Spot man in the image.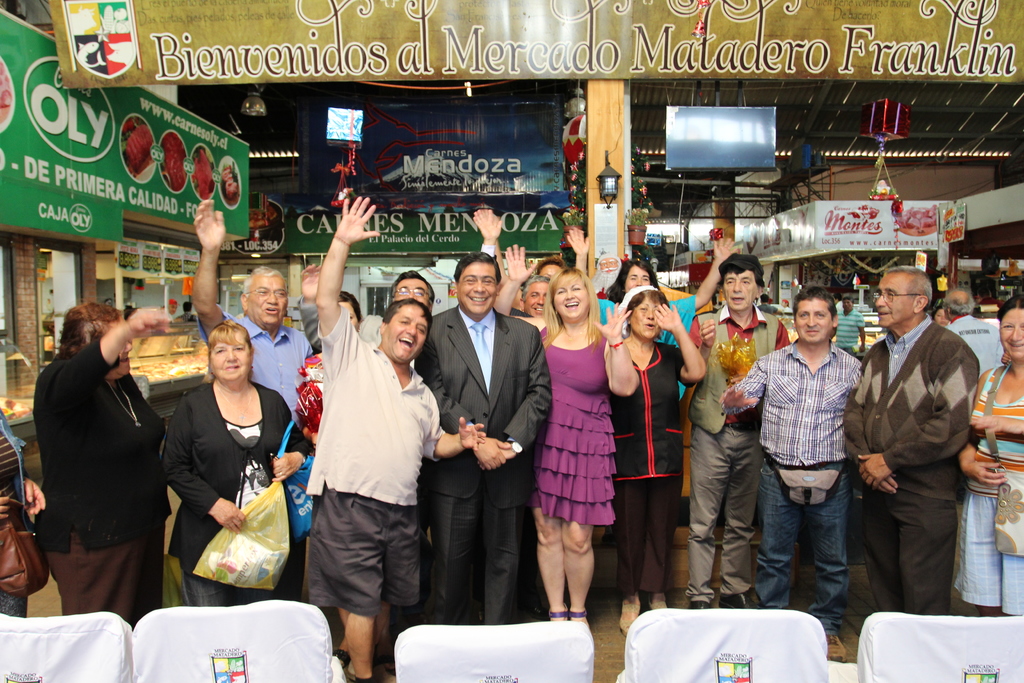
man found at {"left": 478, "top": 204, "right": 553, "bottom": 319}.
